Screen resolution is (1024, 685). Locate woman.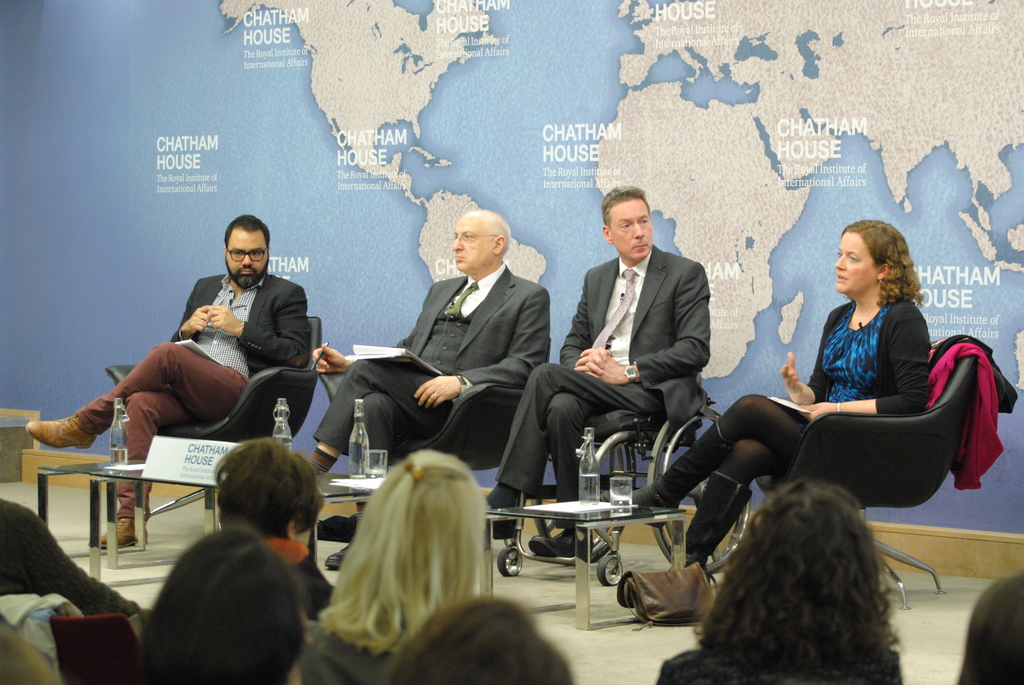
[left=601, top=216, right=938, bottom=611].
